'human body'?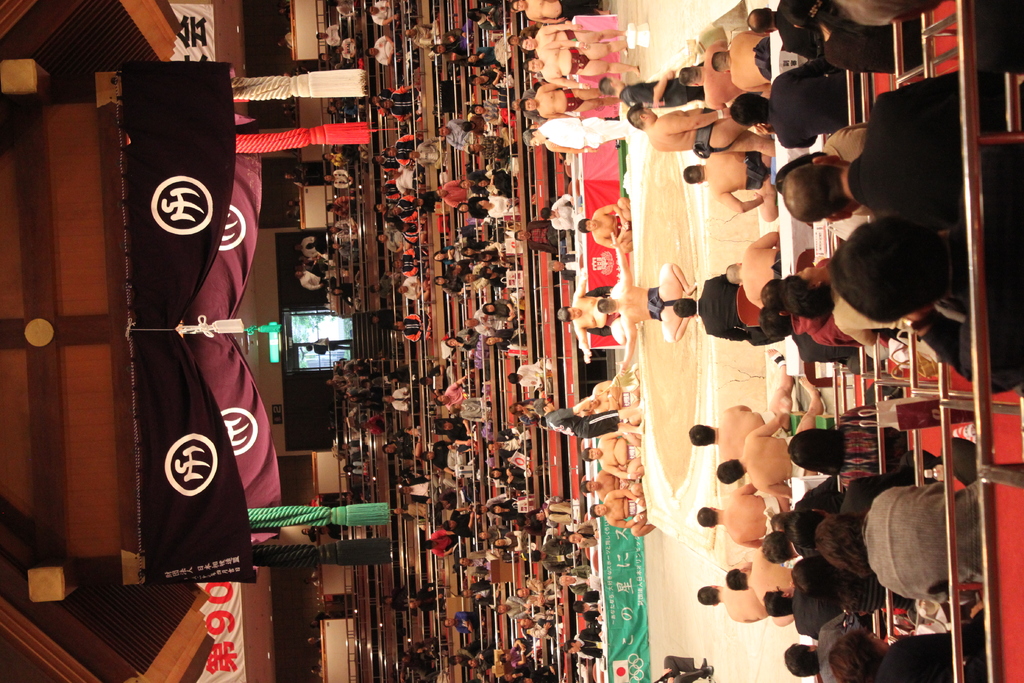
529, 219, 559, 256
